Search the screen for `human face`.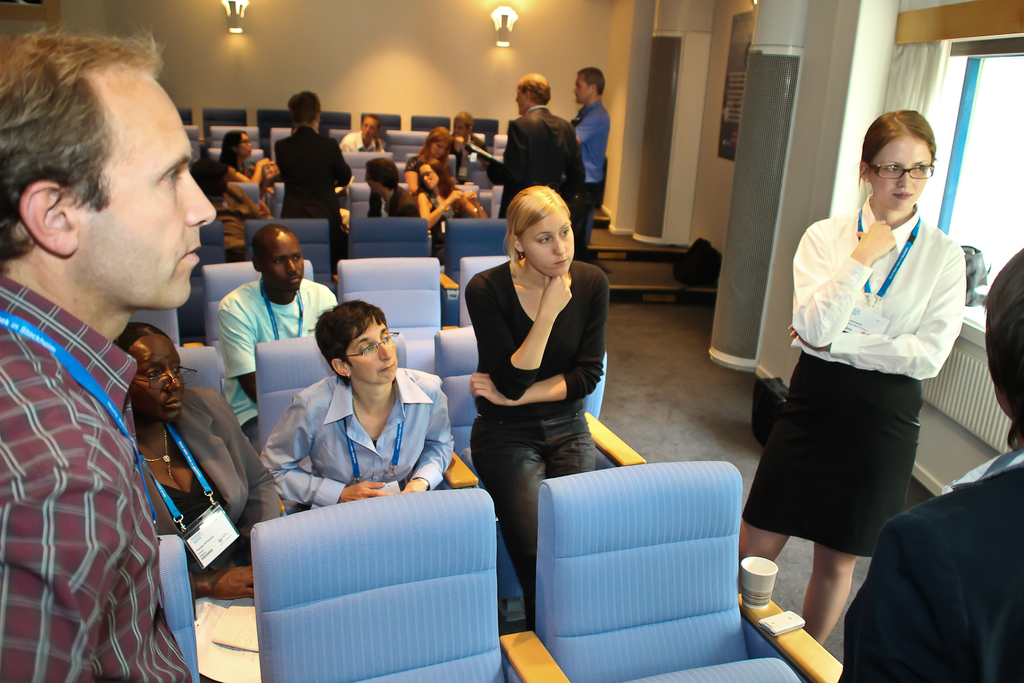
Found at 130 333 186 420.
